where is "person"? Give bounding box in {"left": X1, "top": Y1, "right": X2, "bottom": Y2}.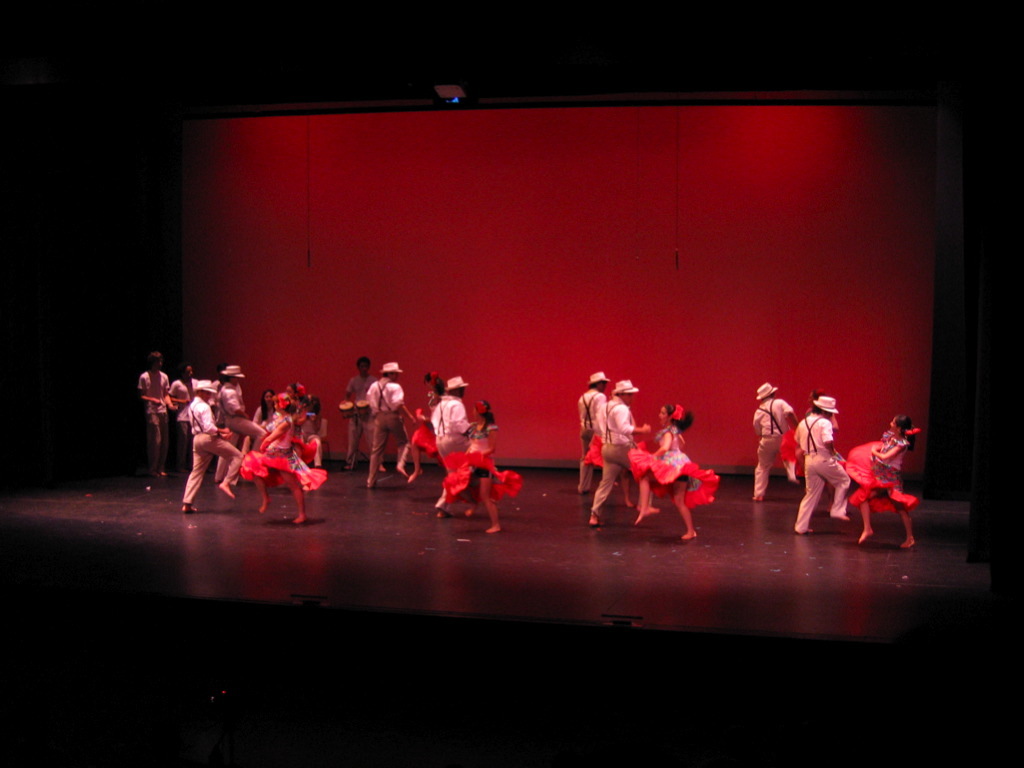
{"left": 444, "top": 405, "right": 518, "bottom": 537}.
